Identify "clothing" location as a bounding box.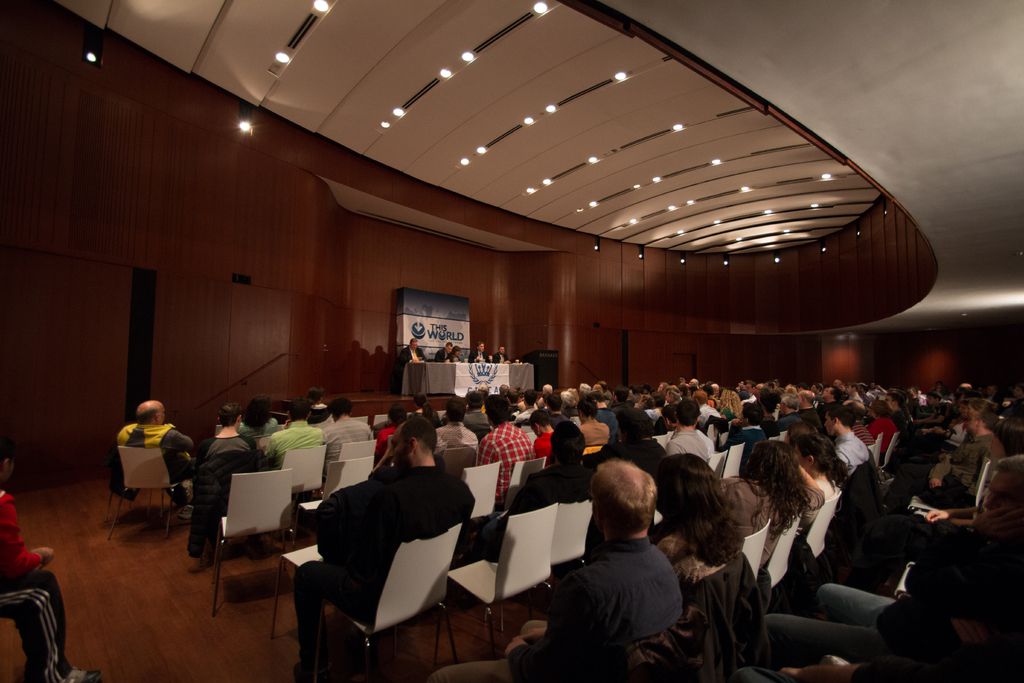
(x1=428, y1=535, x2=684, y2=682).
